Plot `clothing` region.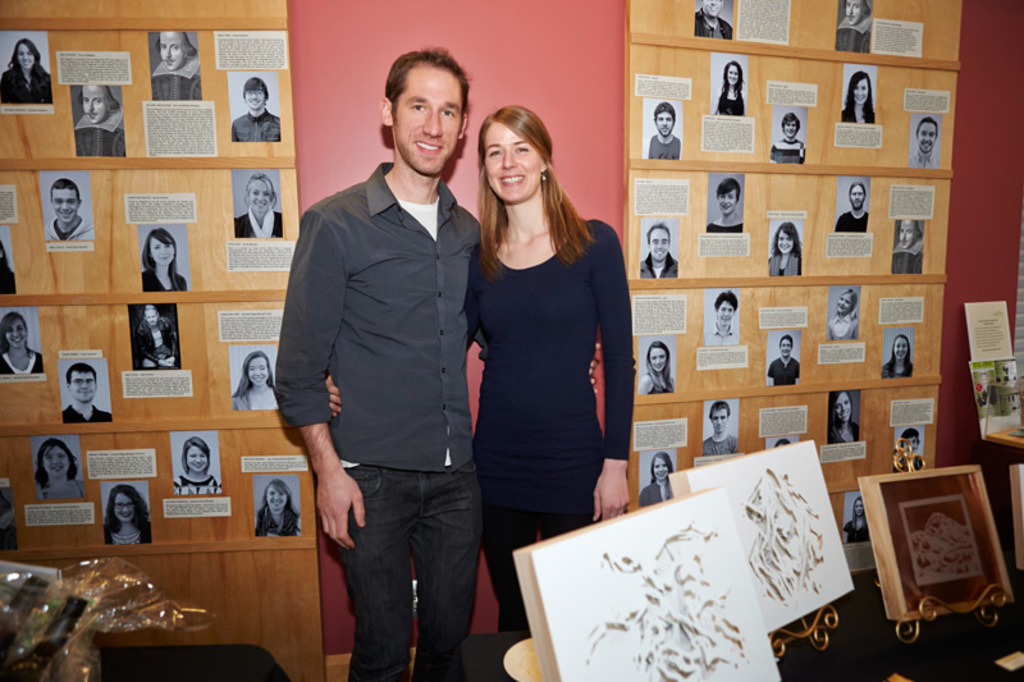
Plotted at crop(884, 360, 914, 371).
